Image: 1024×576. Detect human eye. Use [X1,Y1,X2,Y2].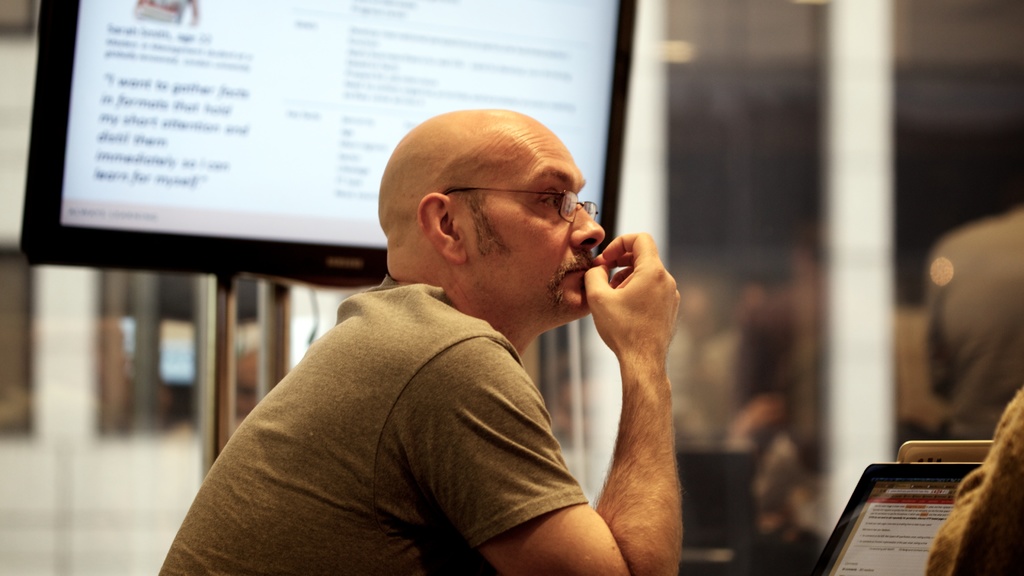
[541,187,566,211].
